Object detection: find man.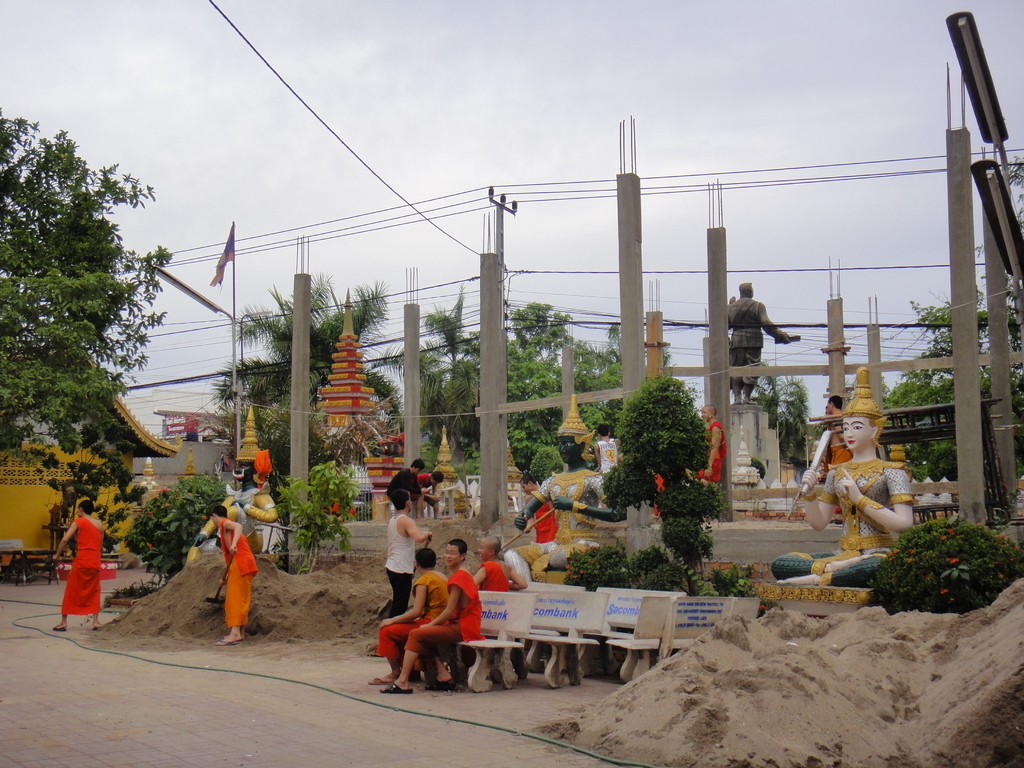
382,487,430,624.
